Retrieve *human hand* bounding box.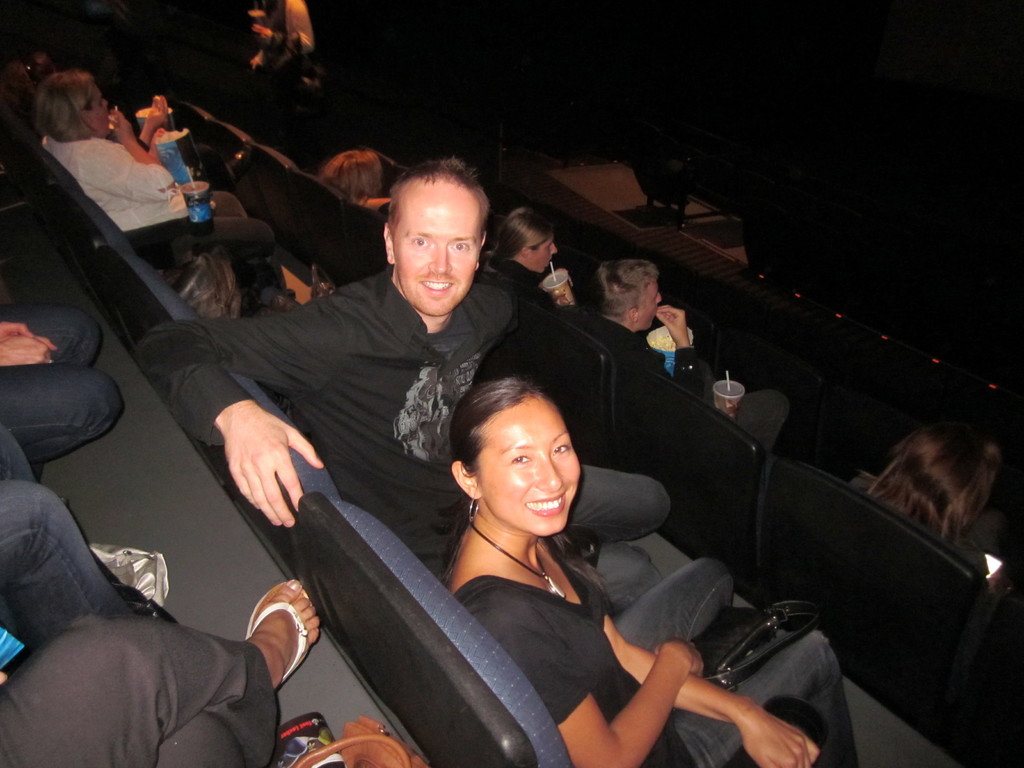
Bounding box: BBox(0, 322, 56, 356).
